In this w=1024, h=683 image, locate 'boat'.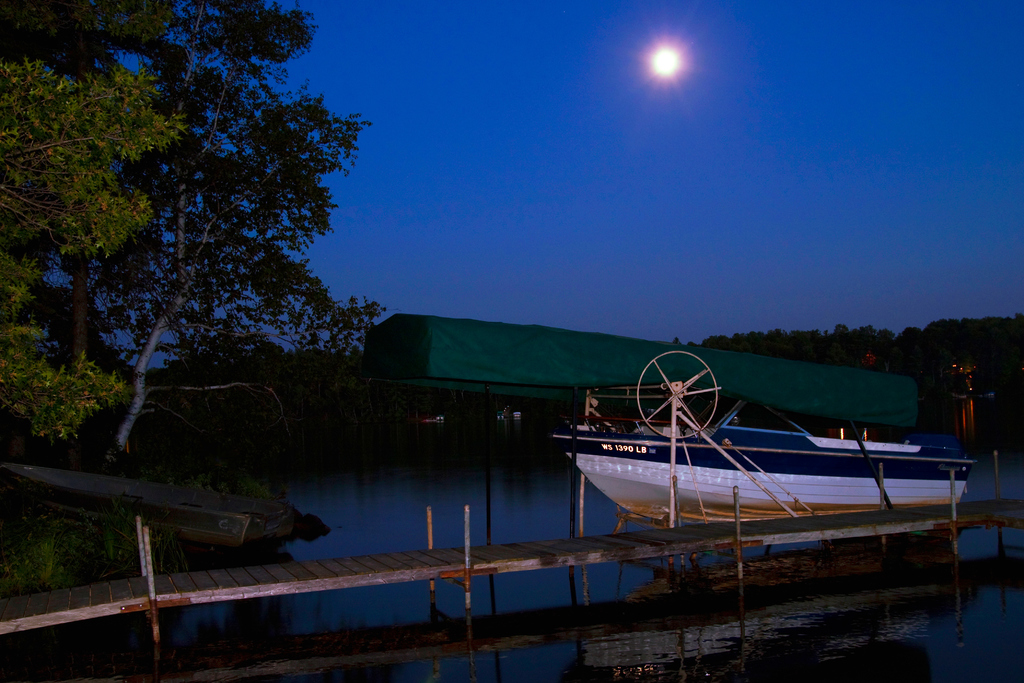
Bounding box: [545, 406, 980, 555].
